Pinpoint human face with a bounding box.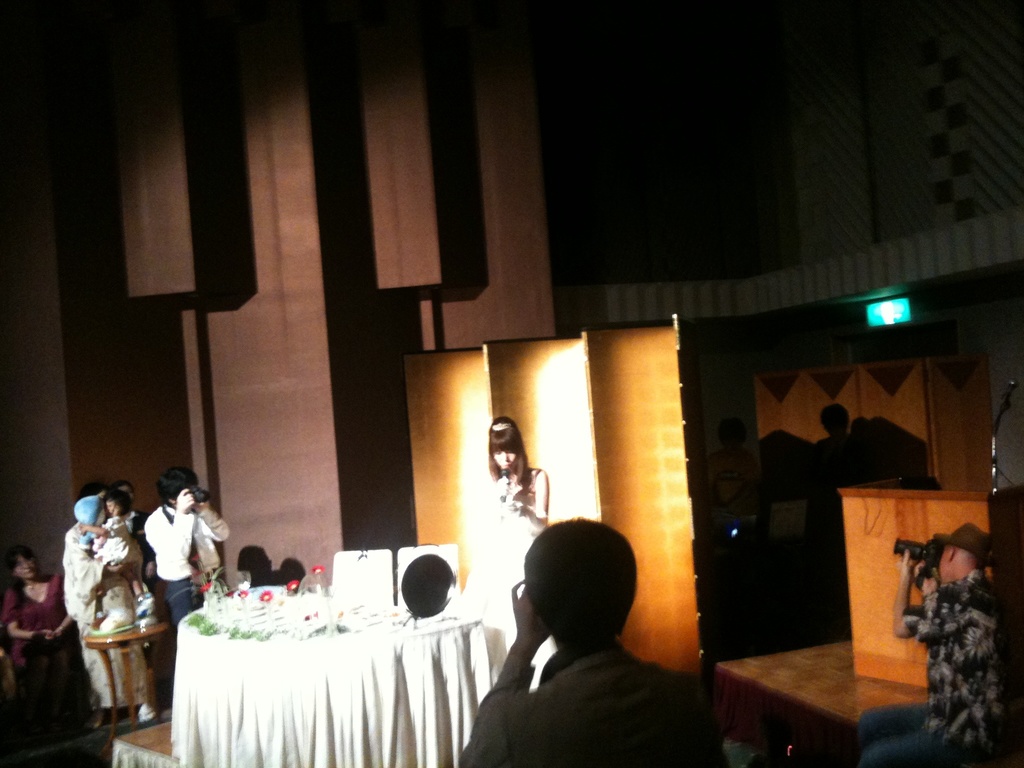
(x1=15, y1=553, x2=39, y2=582).
